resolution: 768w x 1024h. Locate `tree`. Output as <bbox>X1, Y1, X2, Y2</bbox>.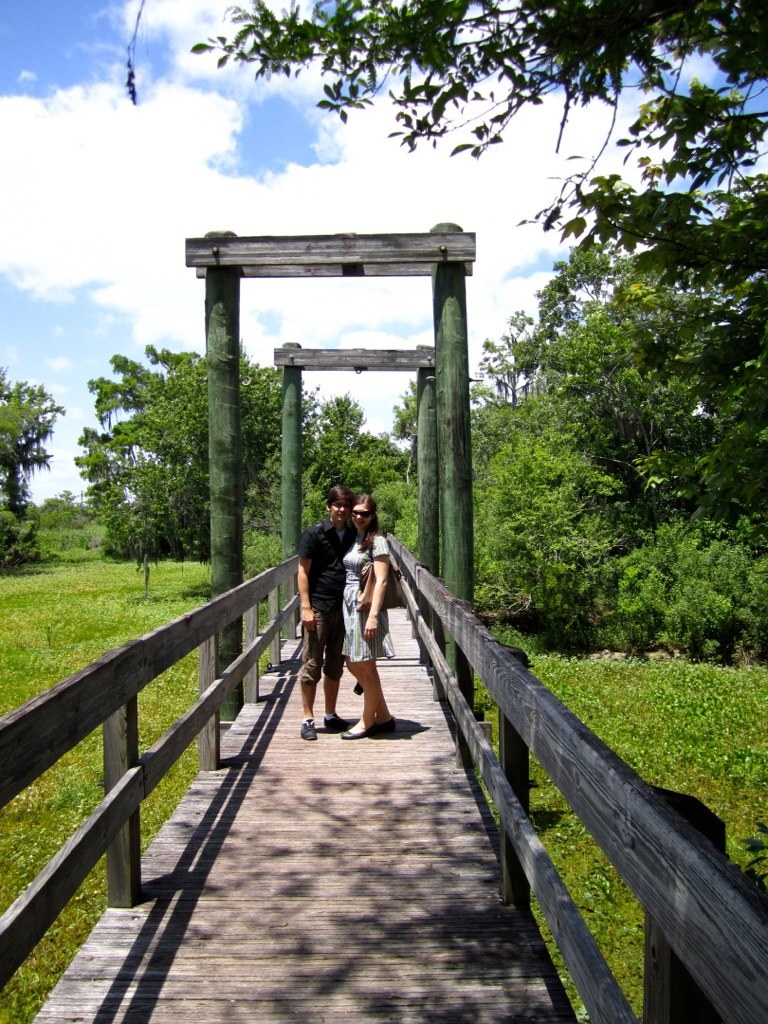
<bbox>0, 372, 71, 574</bbox>.
